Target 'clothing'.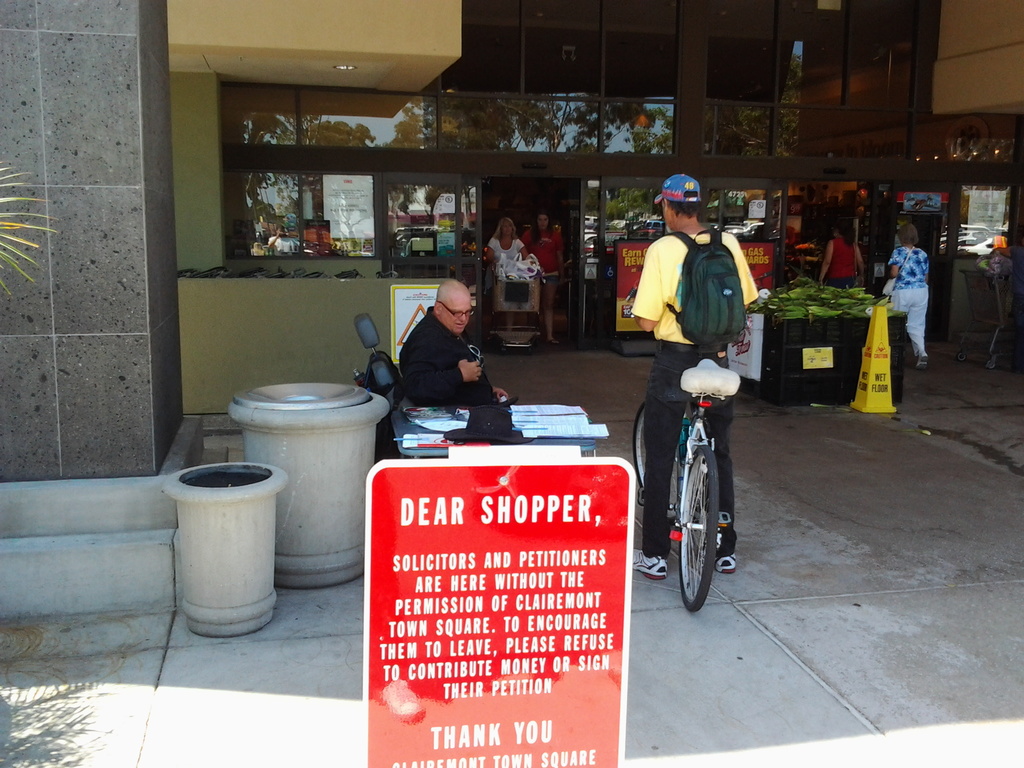
Target region: select_region(630, 234, 756, 561).
